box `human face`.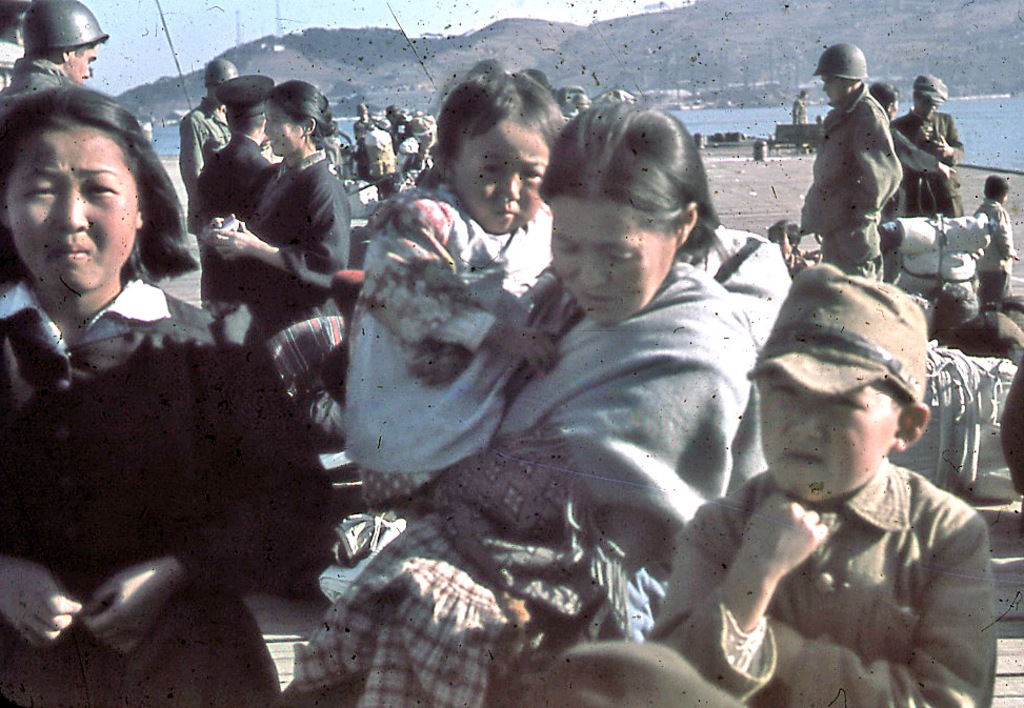
(left=886, top=99, right=900, bottom=120).
